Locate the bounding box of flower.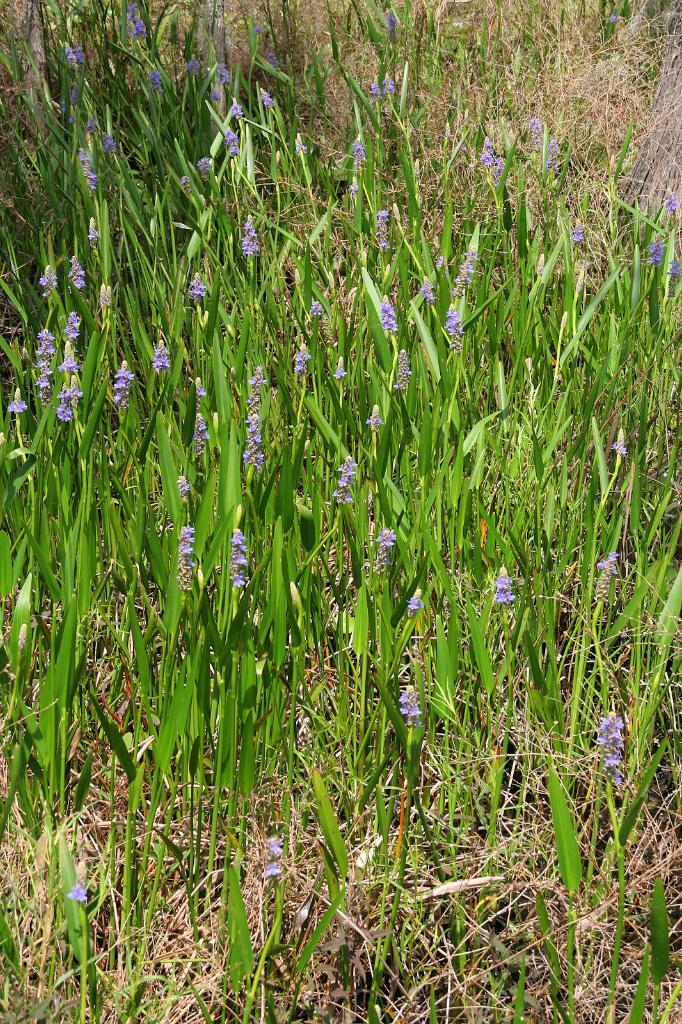
Bounding box: 331:458:360:505.
